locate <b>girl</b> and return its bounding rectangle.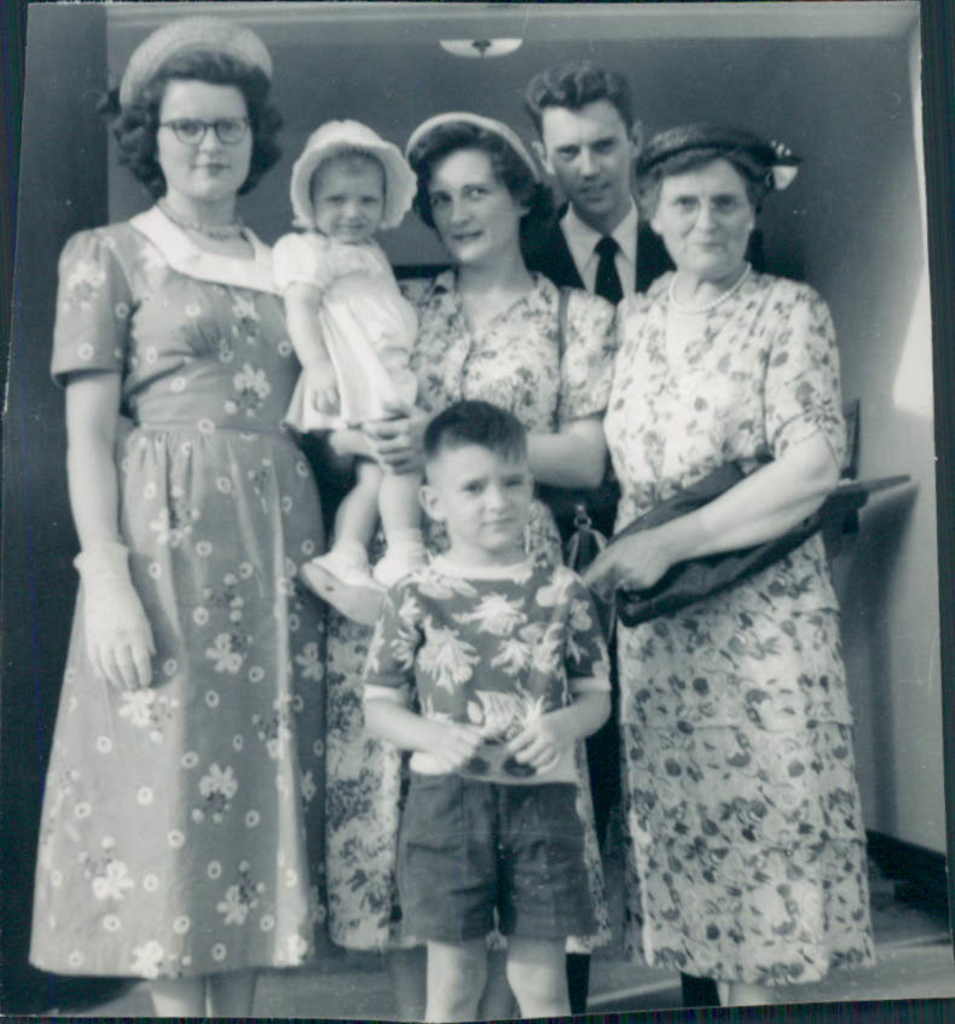
<region>266, 118, 442, 619</region>.
